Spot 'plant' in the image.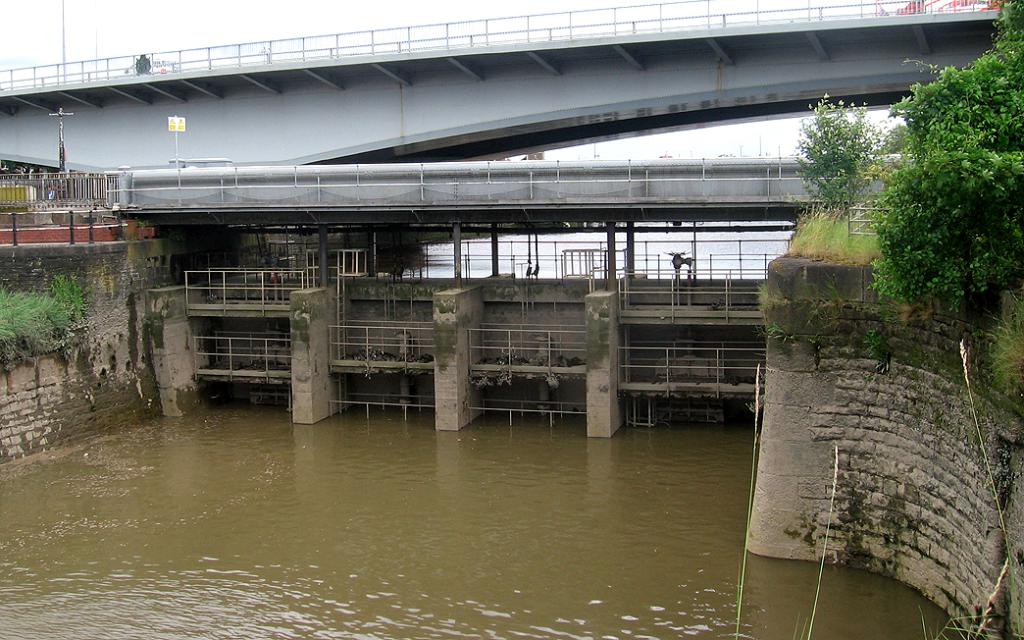
'plant' found at (764,321,787,334).
